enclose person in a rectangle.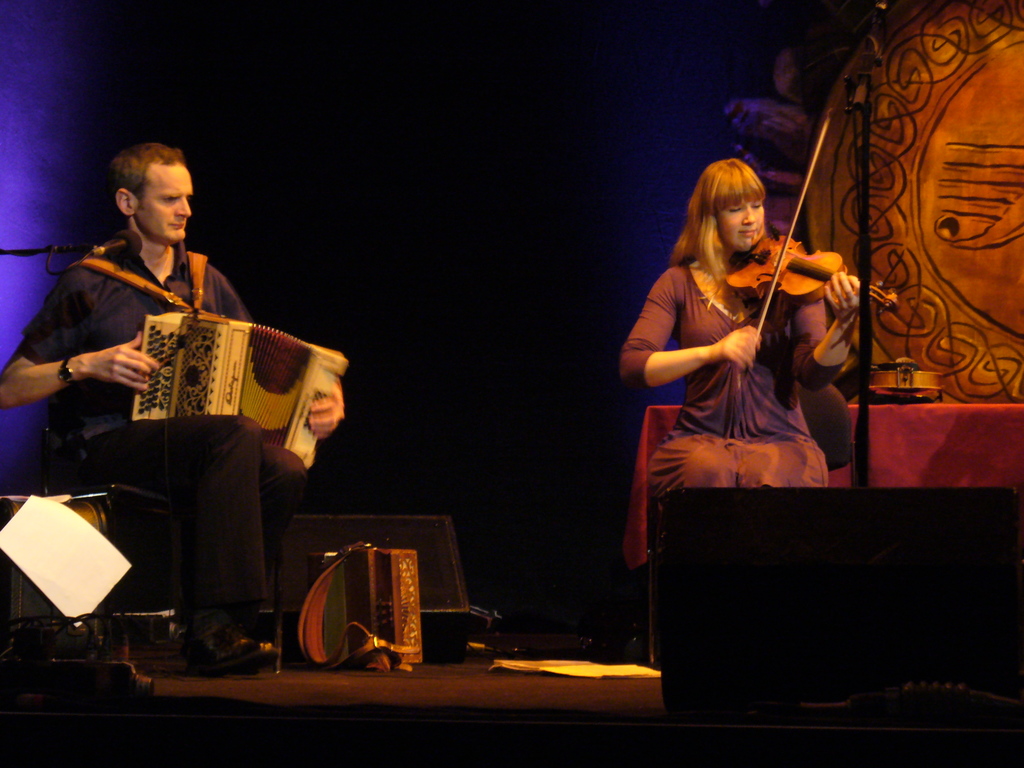
l=633, t=156, r=861, b=559.
